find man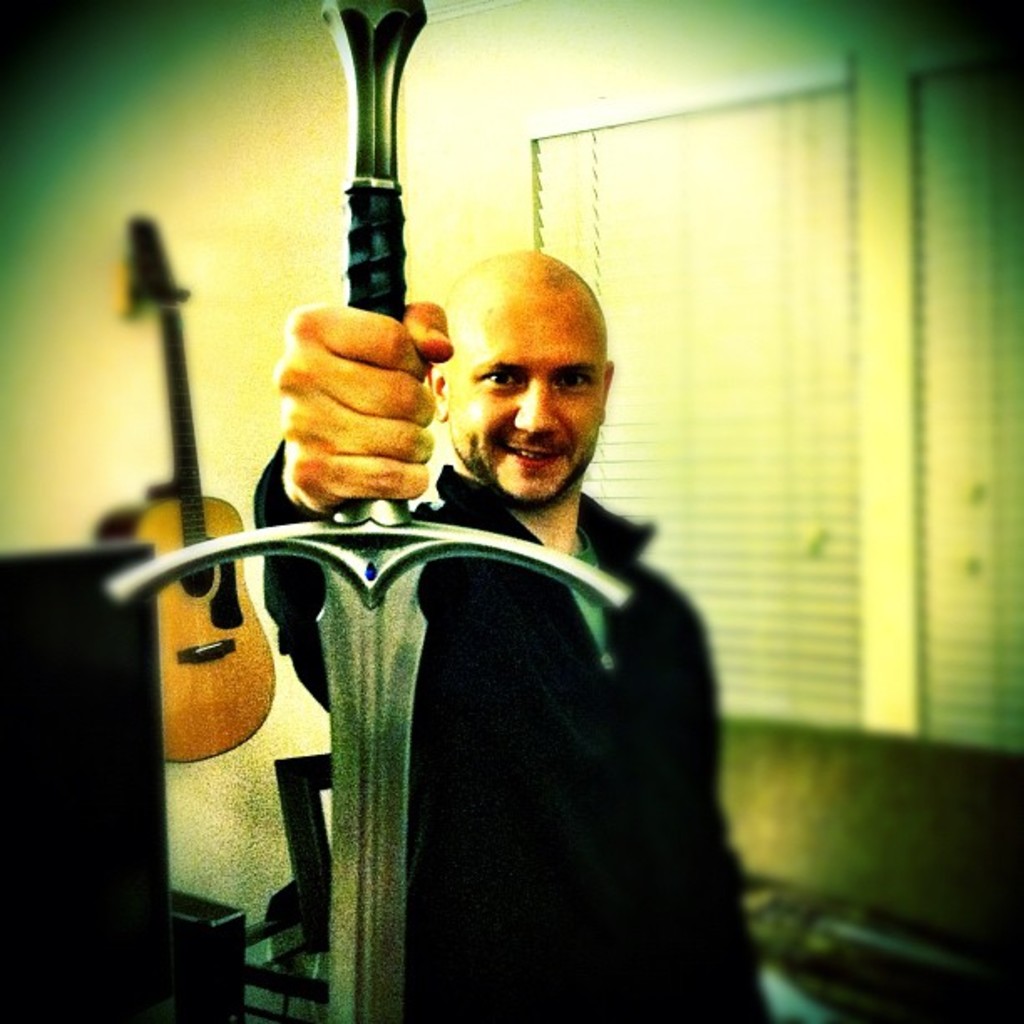
(256,253,771,1022)
